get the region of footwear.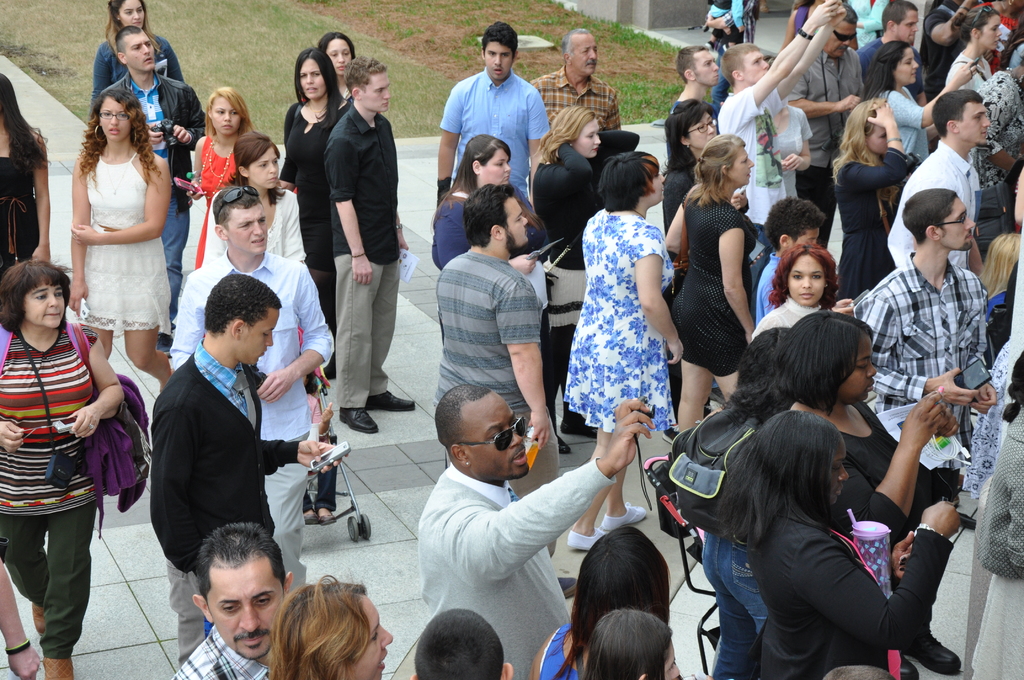
bbox=(319, 514, 335, 524).
